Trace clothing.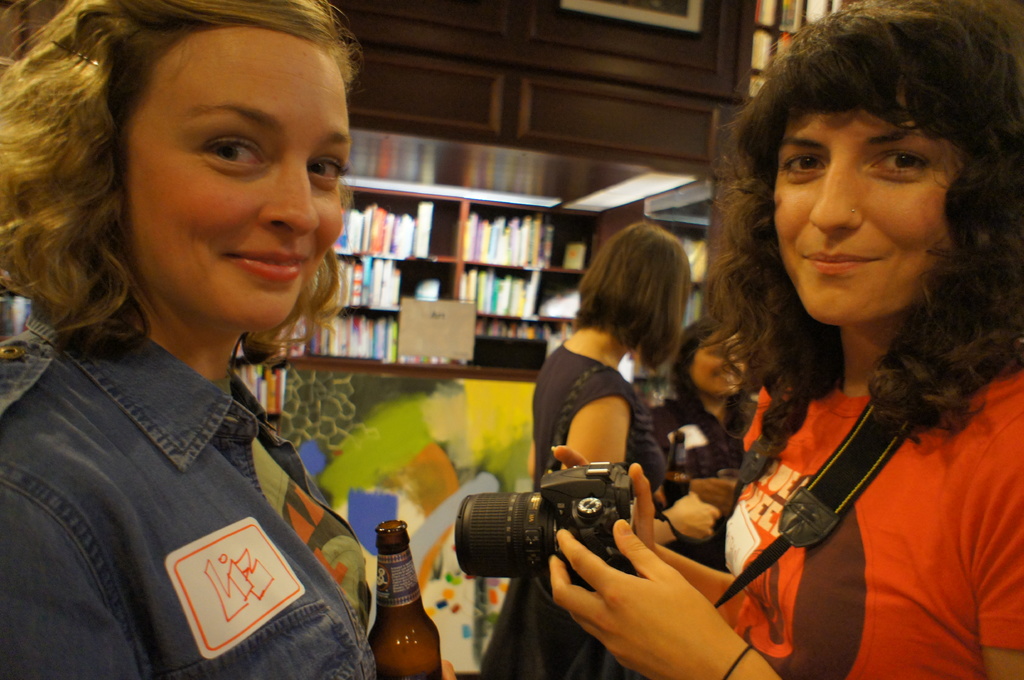
Traced to (left=473, top=333, right=669, bottom=679).
